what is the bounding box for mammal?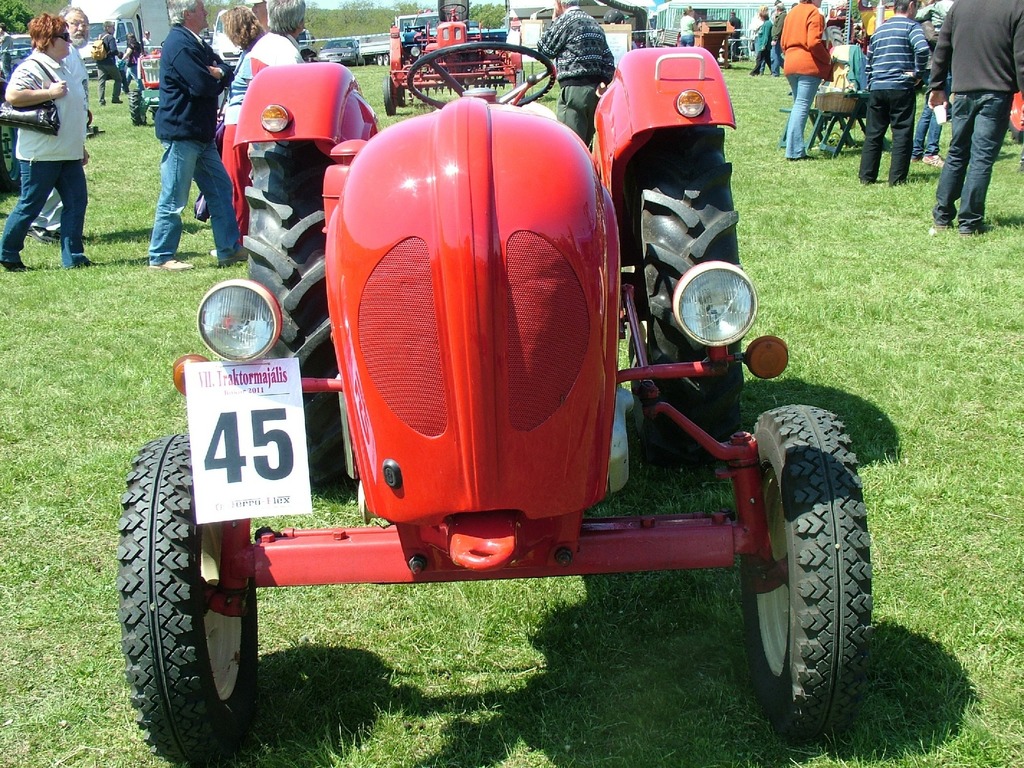
120 35 149 97.
